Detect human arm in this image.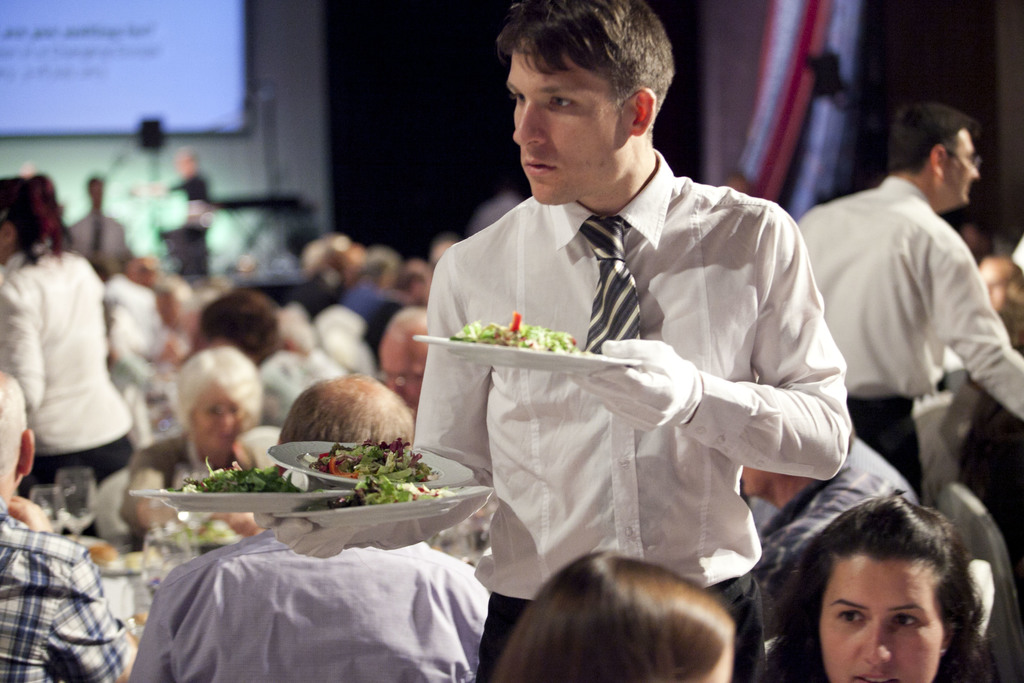
Detection: [x1=2, y1=493, x2=135, y2=682].
